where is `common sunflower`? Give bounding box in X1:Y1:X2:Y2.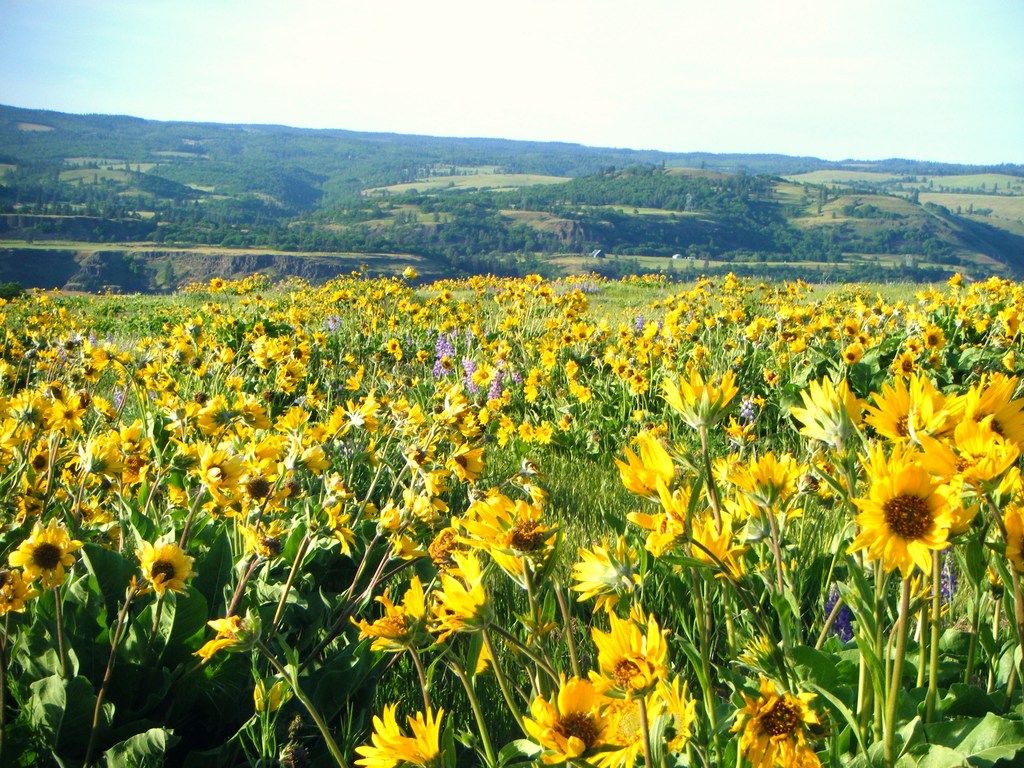
90:428:128:481.
